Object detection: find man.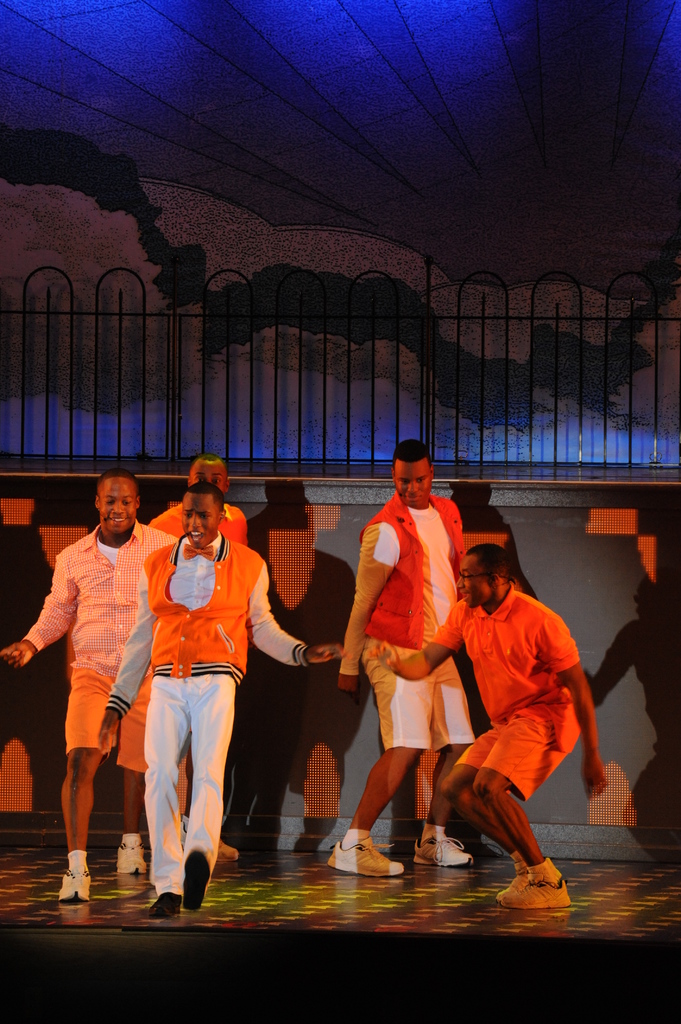
l=422, t=524, r=600, b=900.
